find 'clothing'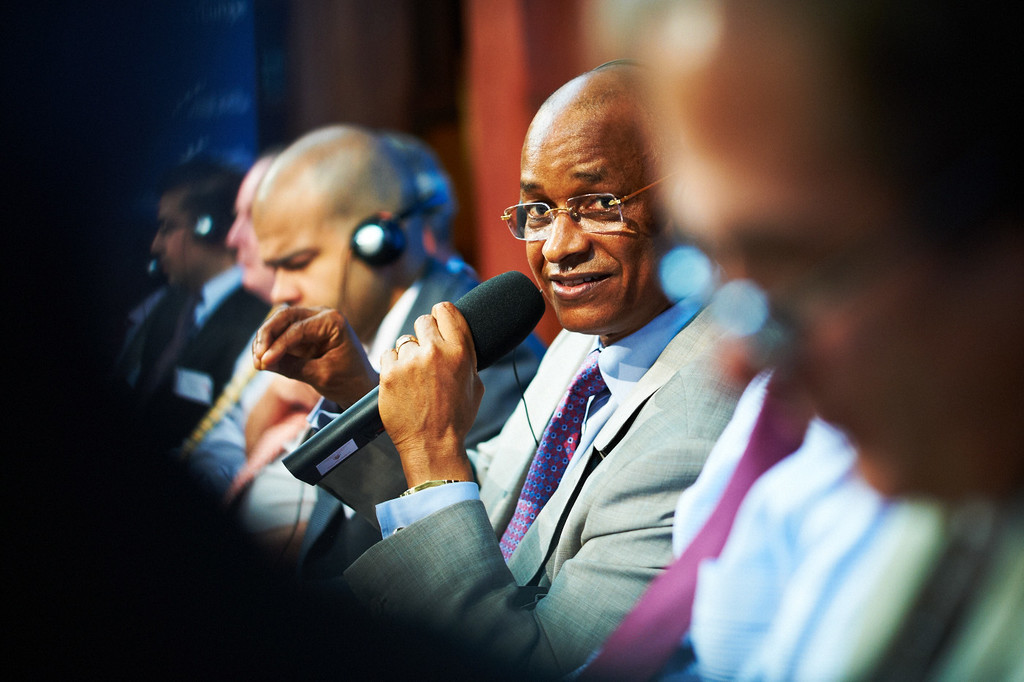
box(782, 506, 1023, 681)
